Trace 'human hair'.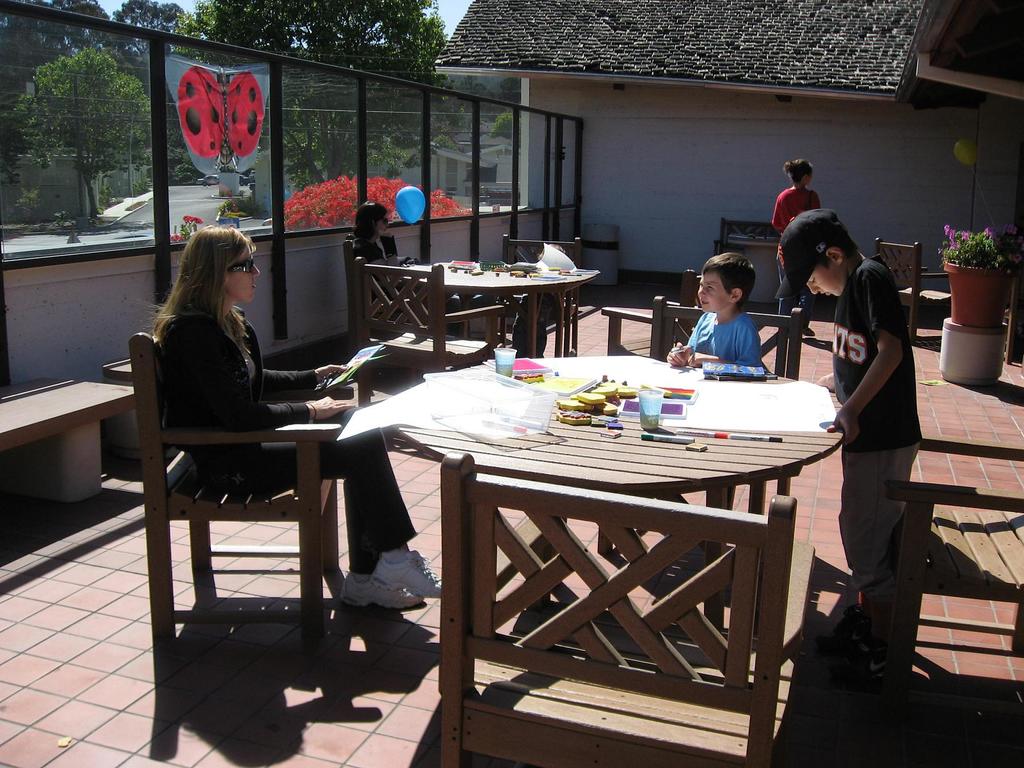
Traced to (x1=827, y1=223, x2=860, y2=254).
